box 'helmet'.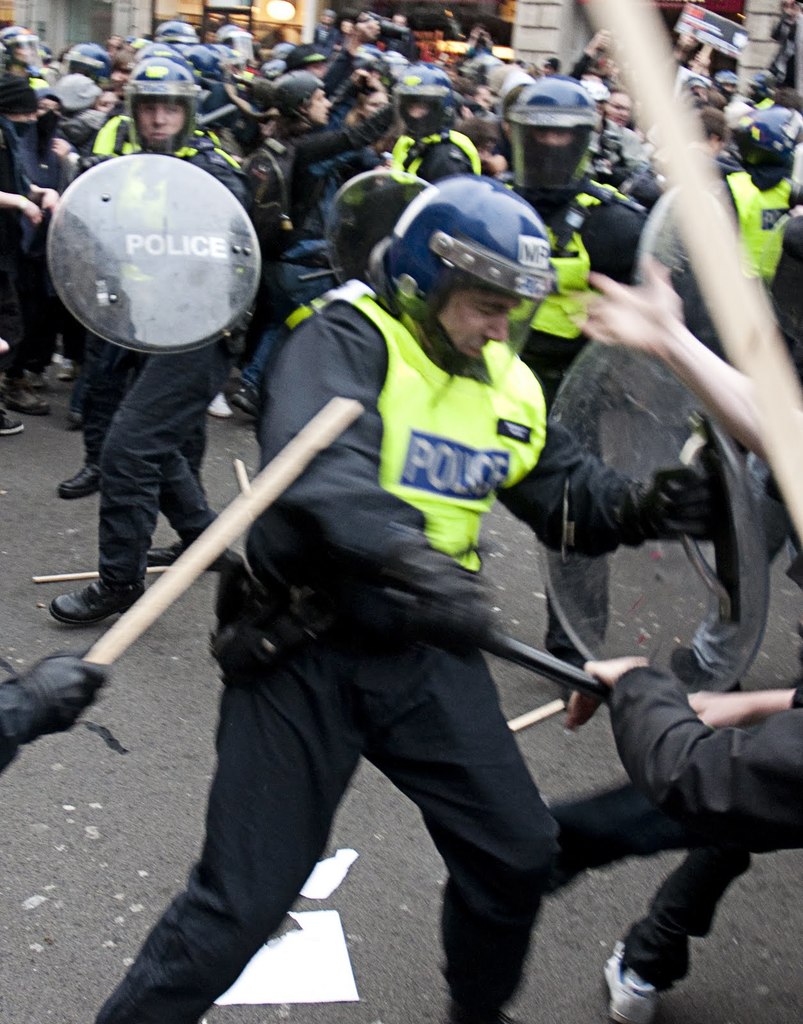
{"left": 159, "top": 19, "right": 201, "bottom": 47}.
